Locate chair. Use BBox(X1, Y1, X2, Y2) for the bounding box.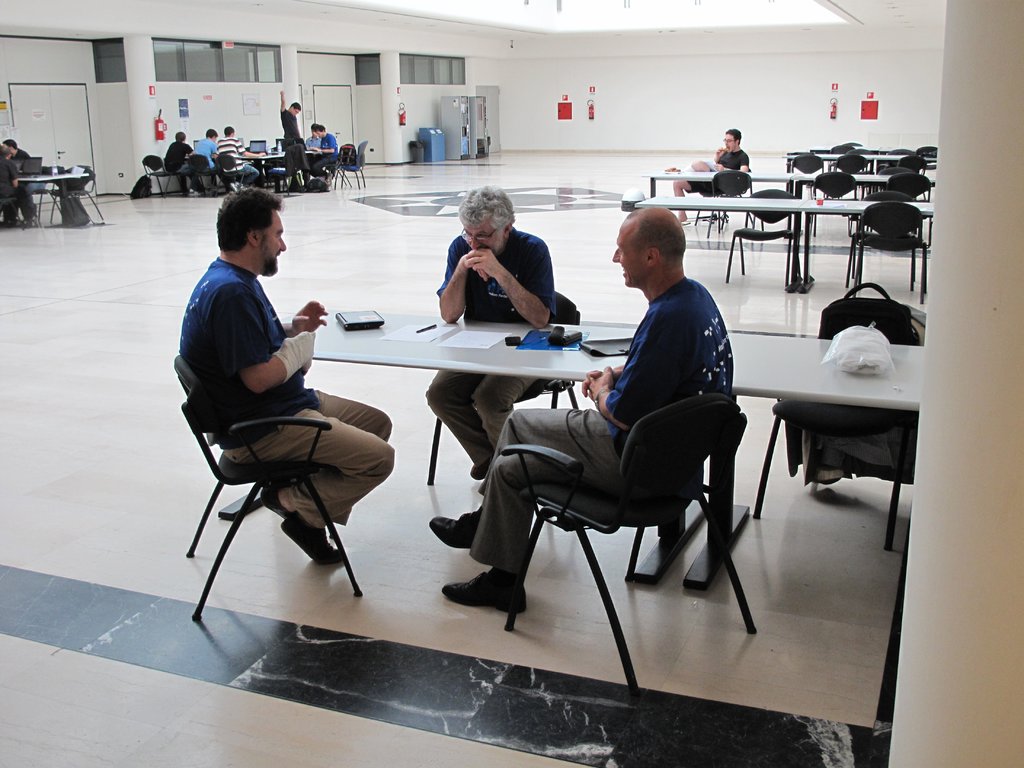
BBox(899, 156, 925, 174).
